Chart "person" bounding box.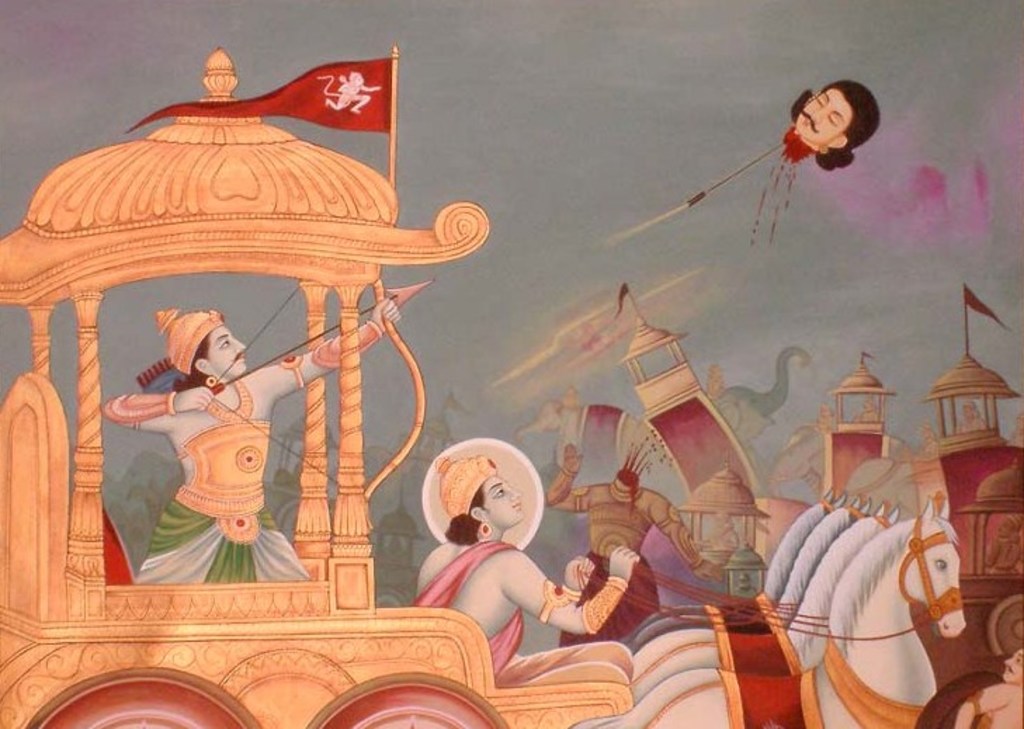
Charted: left=407, top=447, right=659, bottom=690.
